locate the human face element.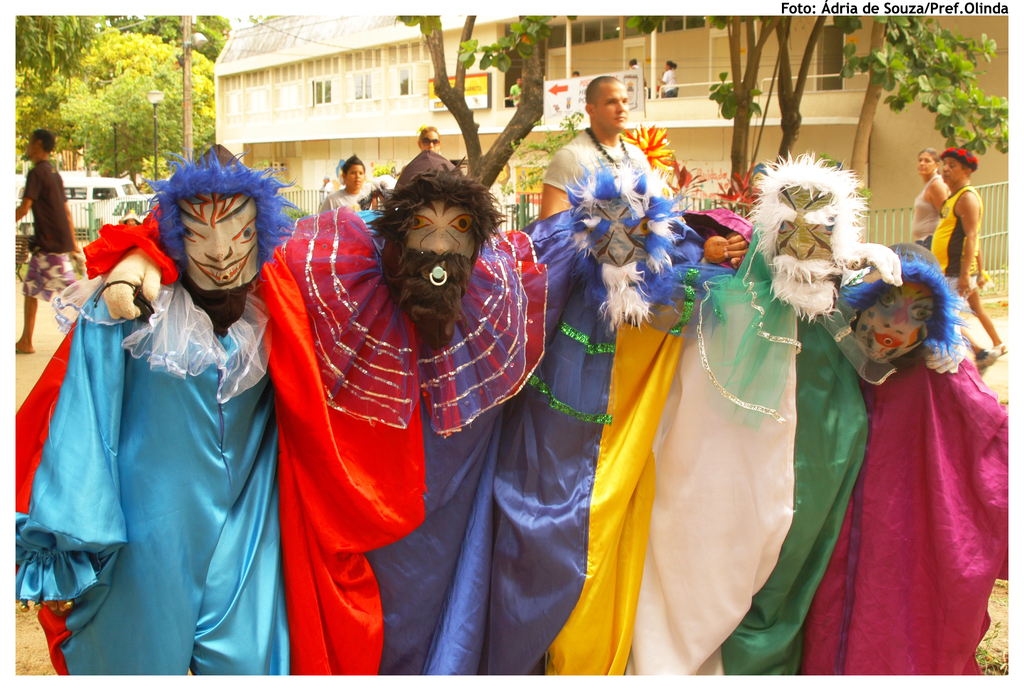
Element bbox: BBox(26, 136, 35, 157).
